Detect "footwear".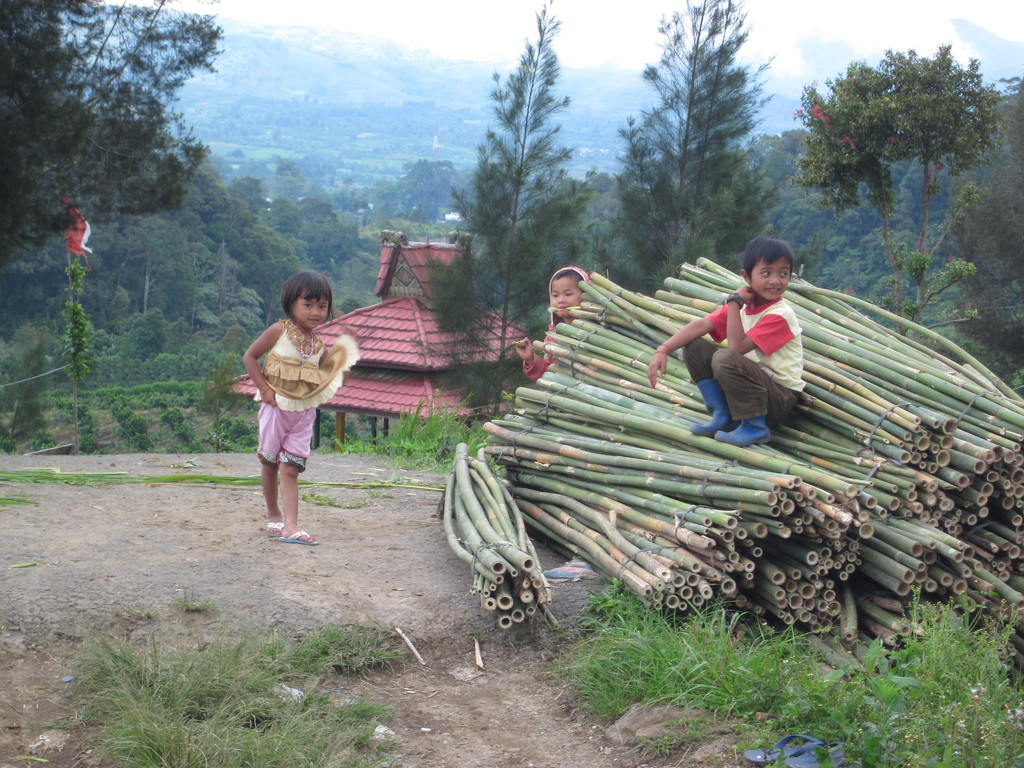
Detected at 691,380,732,436.
